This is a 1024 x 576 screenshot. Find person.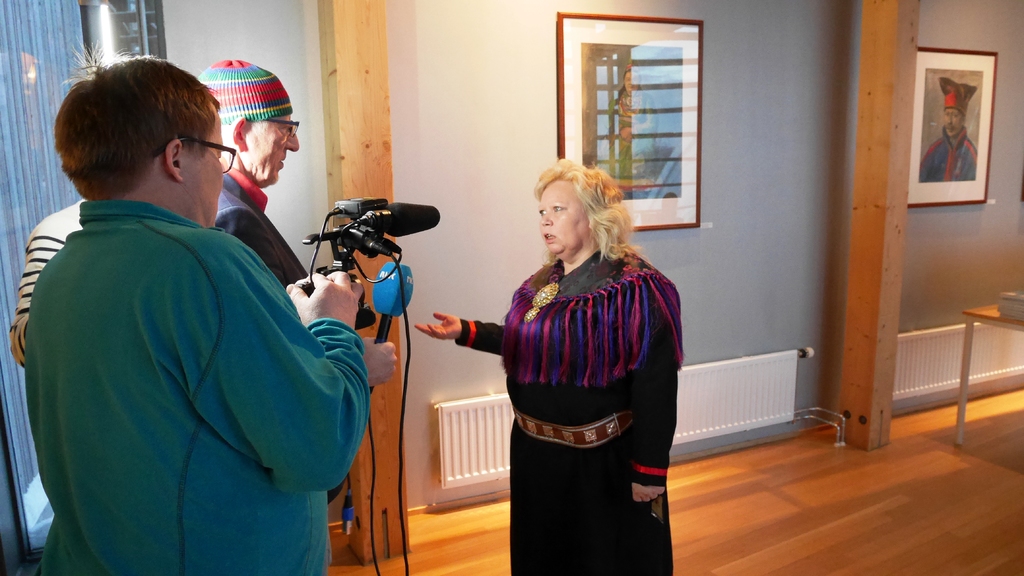
Bounding box: crop(8, 57, 295, 356).
